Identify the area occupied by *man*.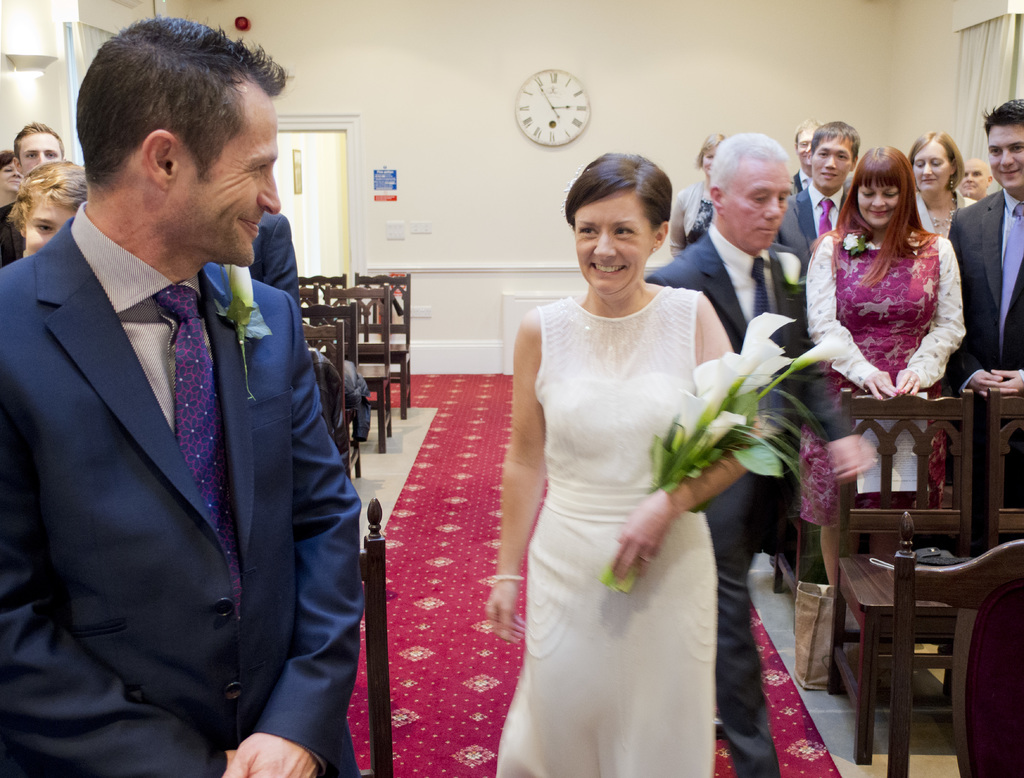
Area: <region>947, 100, 1023, 393</region>.
